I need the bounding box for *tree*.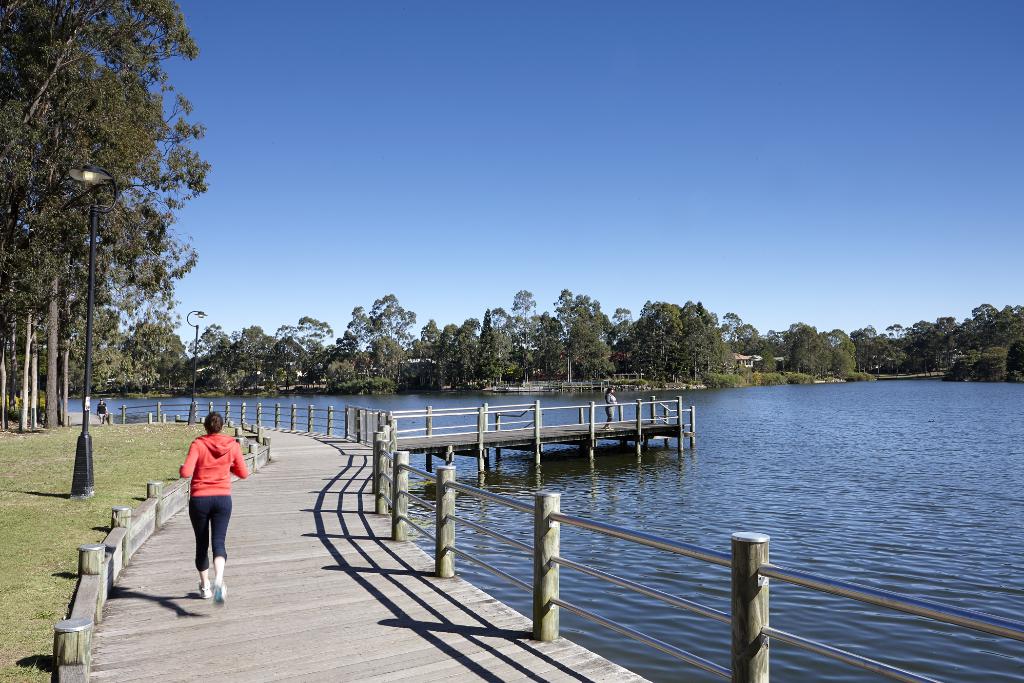
Here it is: pyautogui.locateOnScreen(229, 322, 270, 381).
